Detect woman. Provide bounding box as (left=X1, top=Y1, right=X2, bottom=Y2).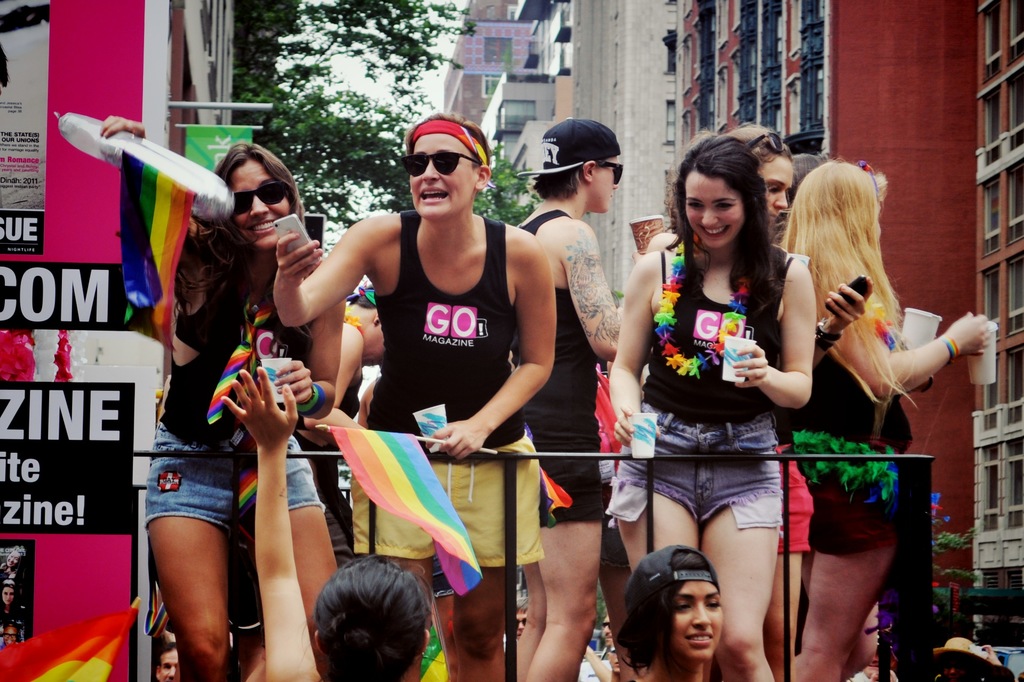
(left=609, top=136, right=813, bottom=681).
